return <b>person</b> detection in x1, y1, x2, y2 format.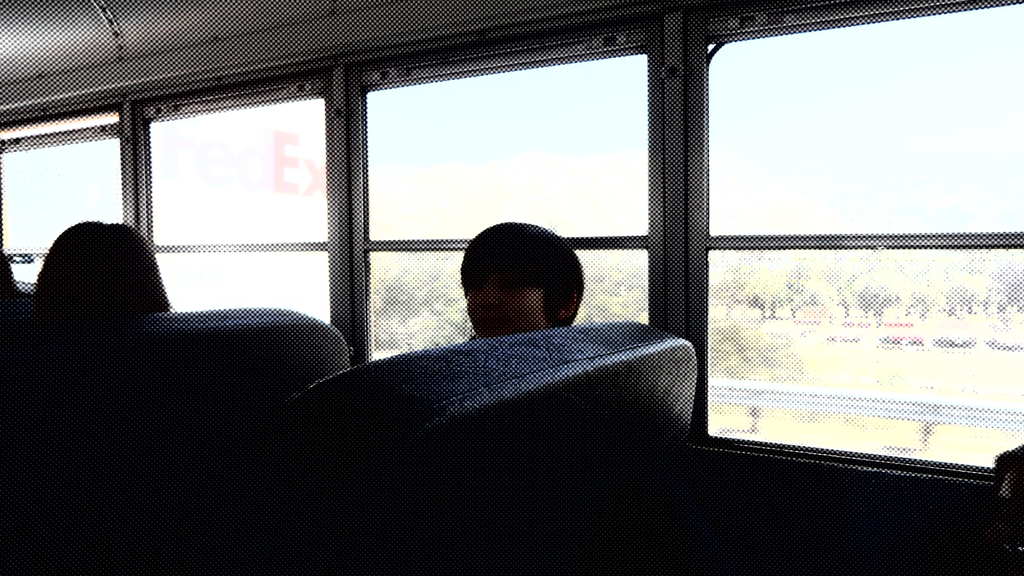
461, 220, 584, 339.
